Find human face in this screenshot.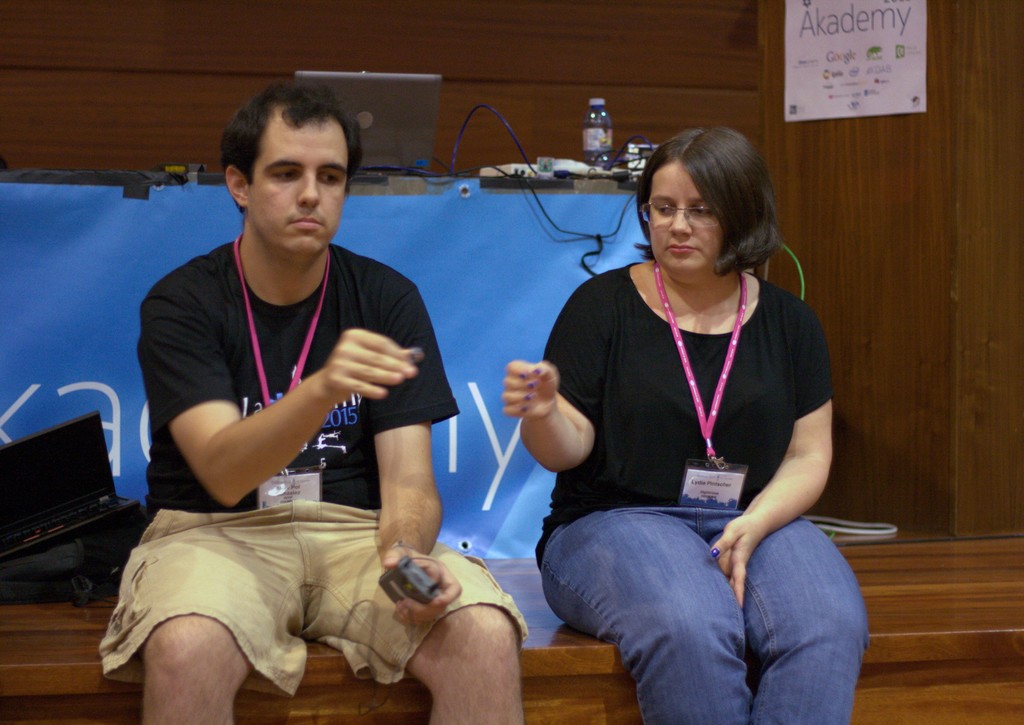
The bounding box for human face is x1=247, y1=116, x2=348, y2=260.
